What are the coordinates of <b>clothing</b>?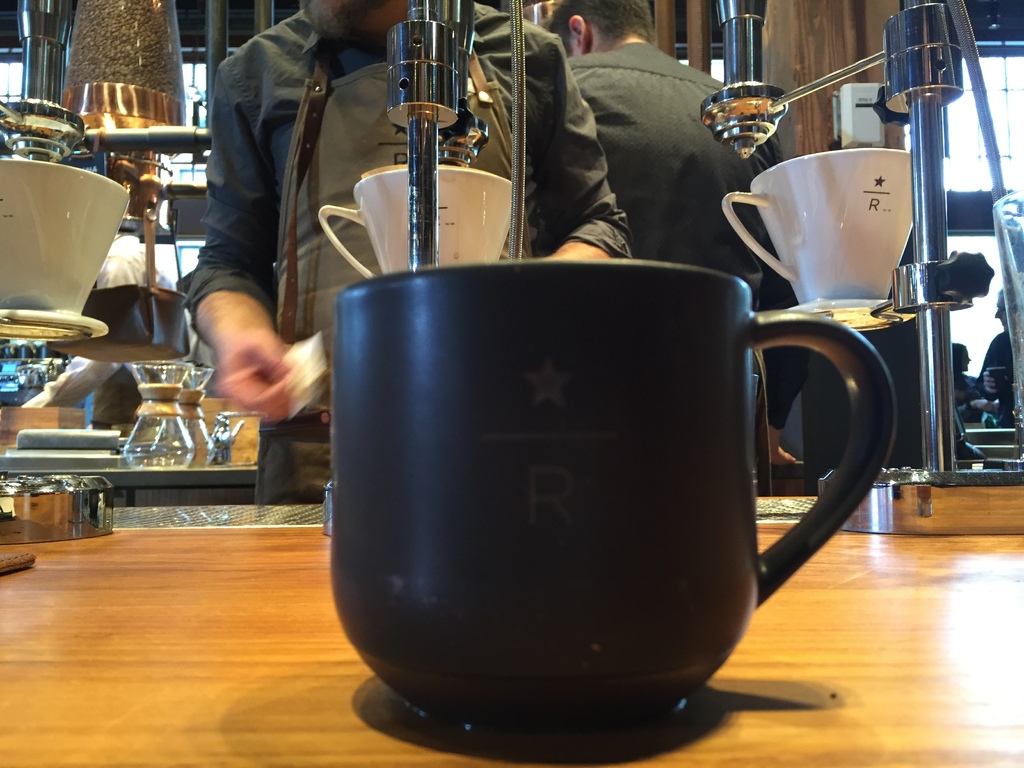
left=945, top=365, right=987, bottom=409.
